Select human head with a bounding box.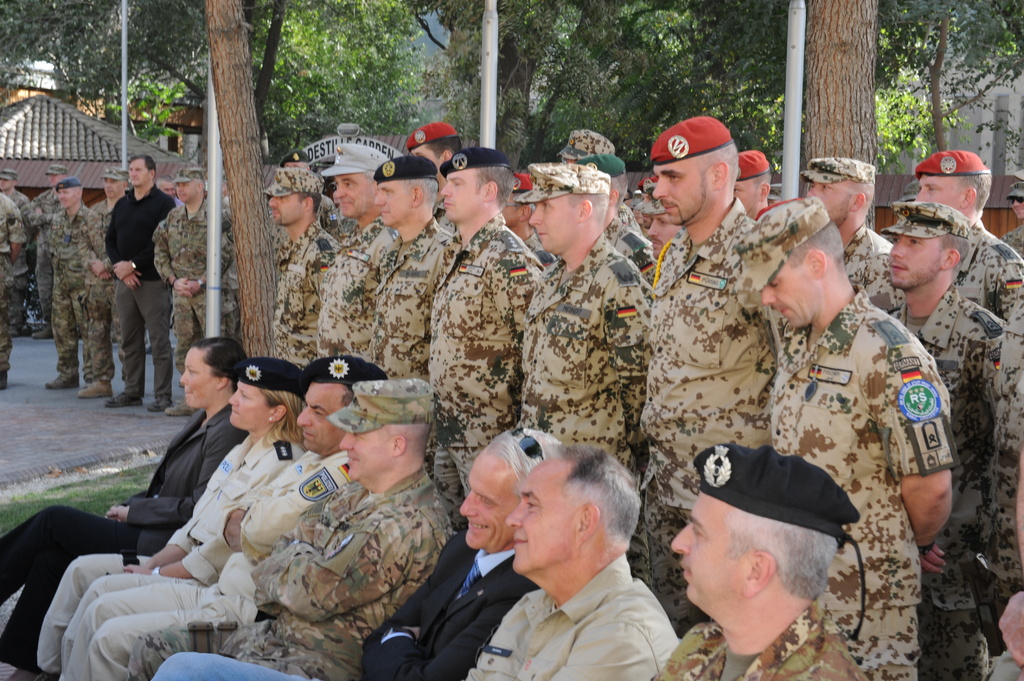
BBox(1007, 184, 1023, 222).
